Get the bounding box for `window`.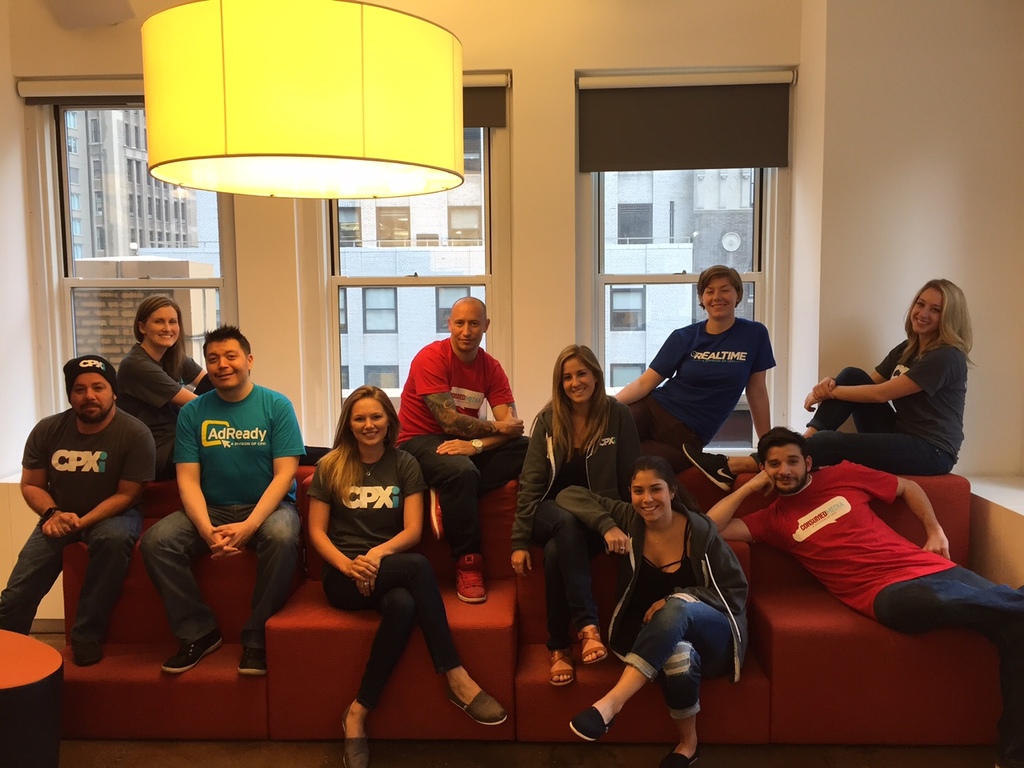
crop(612, 366, 643, 391).
